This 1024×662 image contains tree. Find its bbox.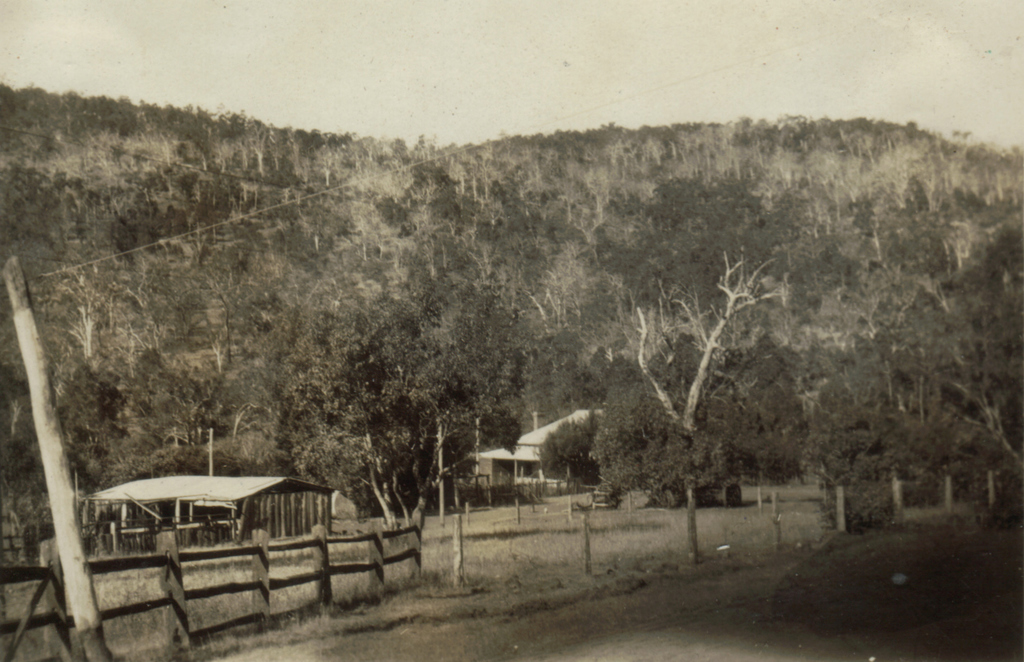
416,285,535,589.
